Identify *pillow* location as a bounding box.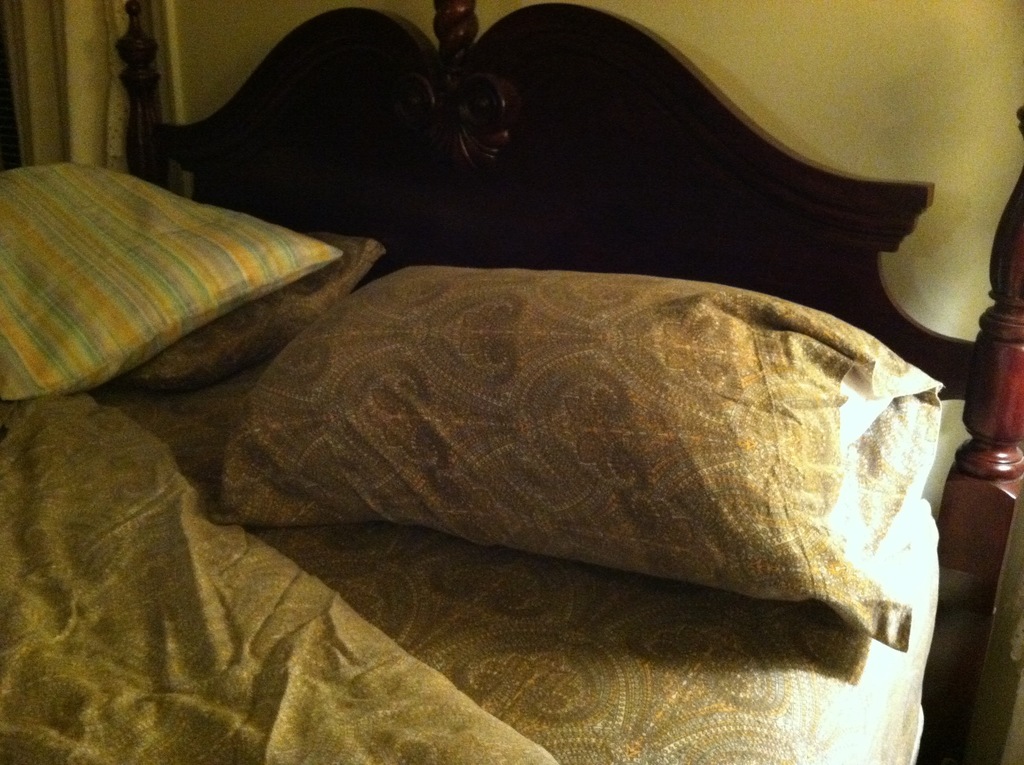
bbox(0, 157, 337, 399).
